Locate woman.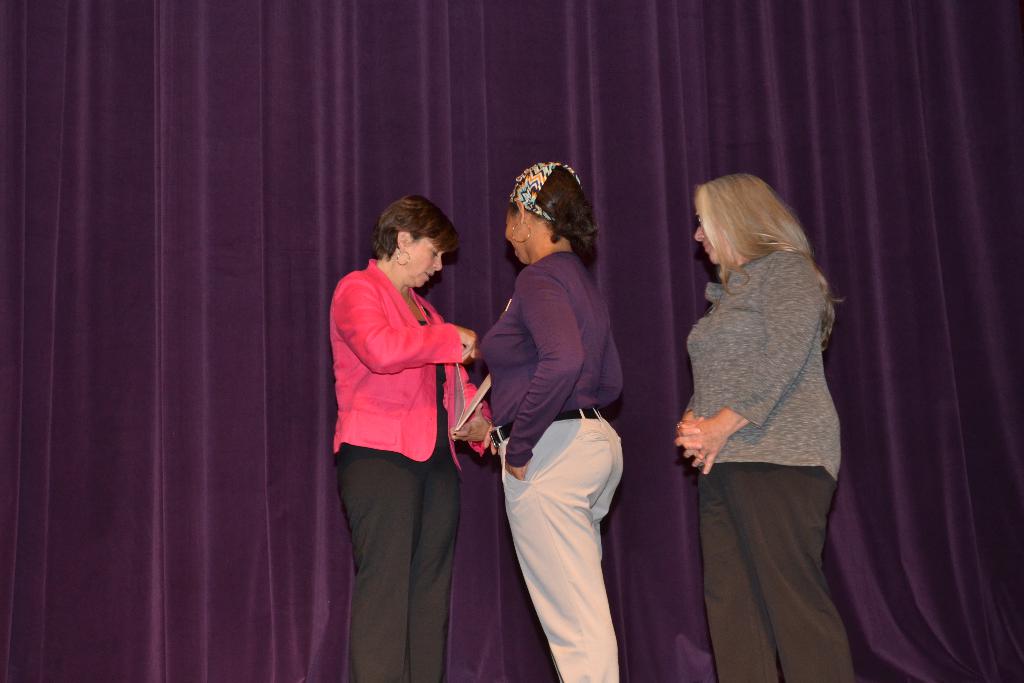
Bounding box: Rect(465, 152, 628, 682).
